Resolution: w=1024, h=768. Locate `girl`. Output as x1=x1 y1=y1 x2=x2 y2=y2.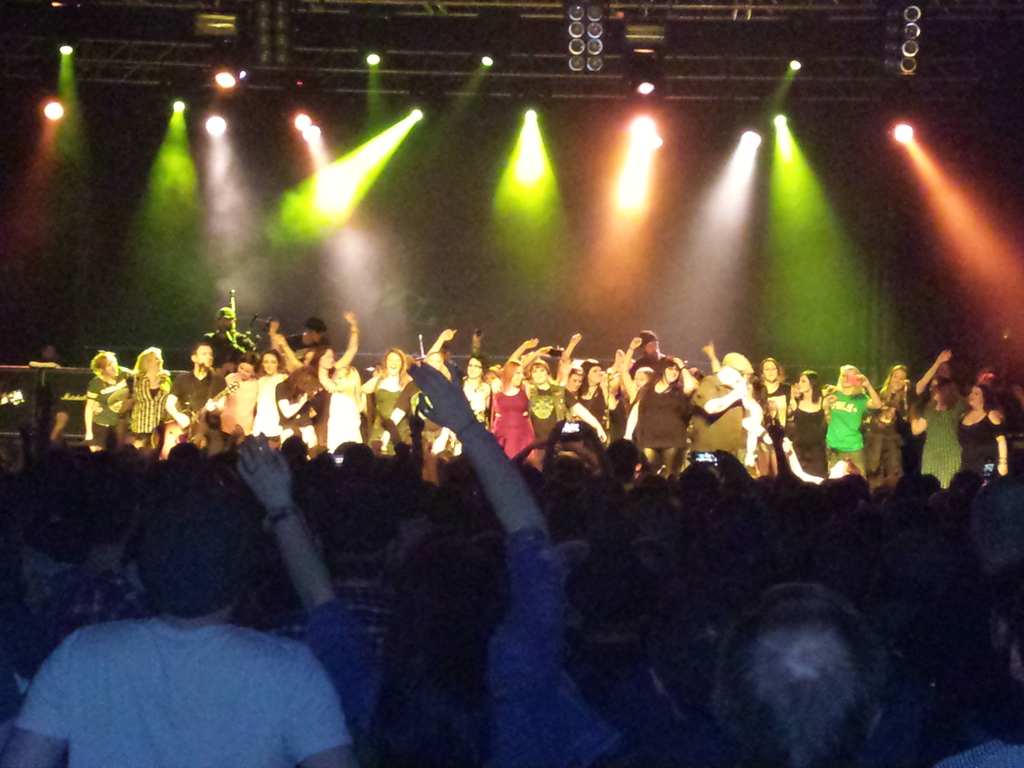
x1=255 y1=349 x2=289 y2=436.
